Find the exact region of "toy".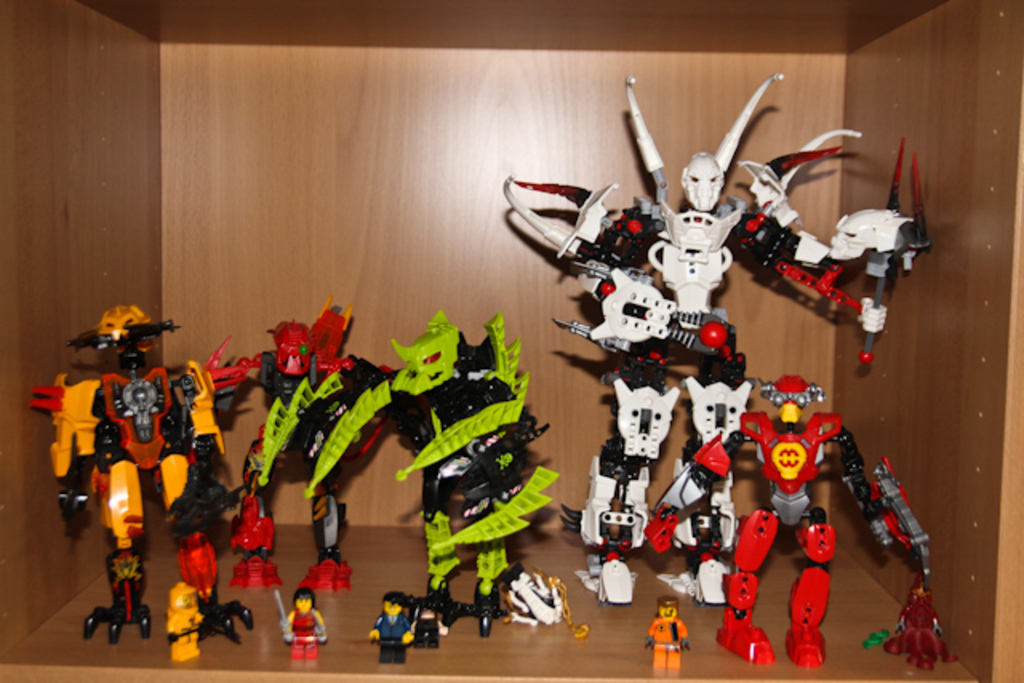
Exact region: detection(368, 590, 421, 672).
